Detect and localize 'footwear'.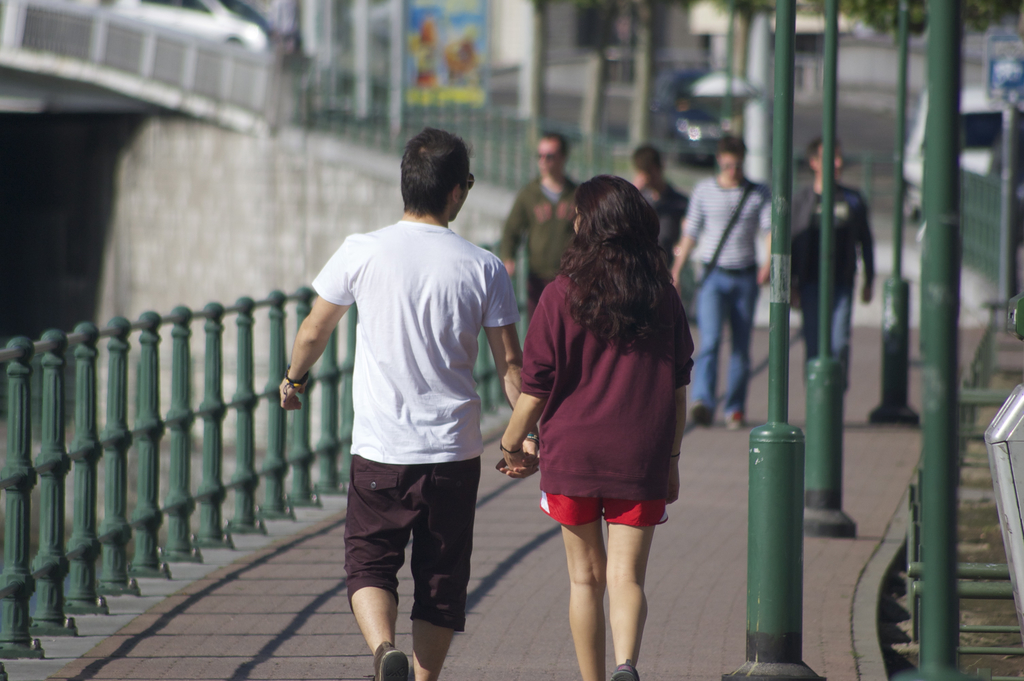
Localized at region(365, 641, 408, 680).
